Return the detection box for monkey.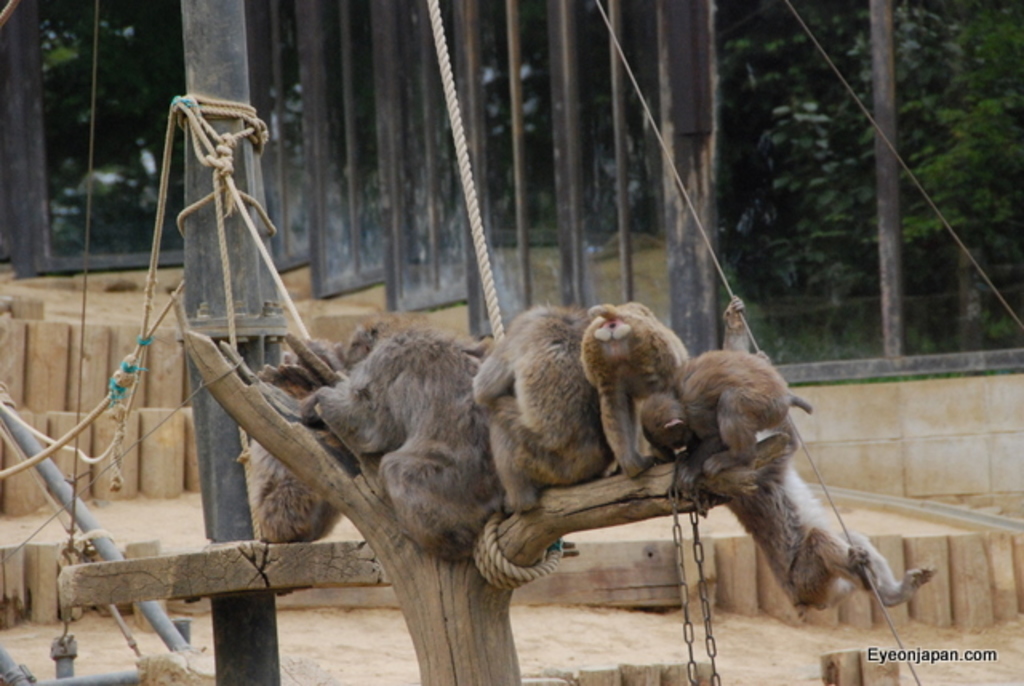
rect(262, 315, 496, 563).
